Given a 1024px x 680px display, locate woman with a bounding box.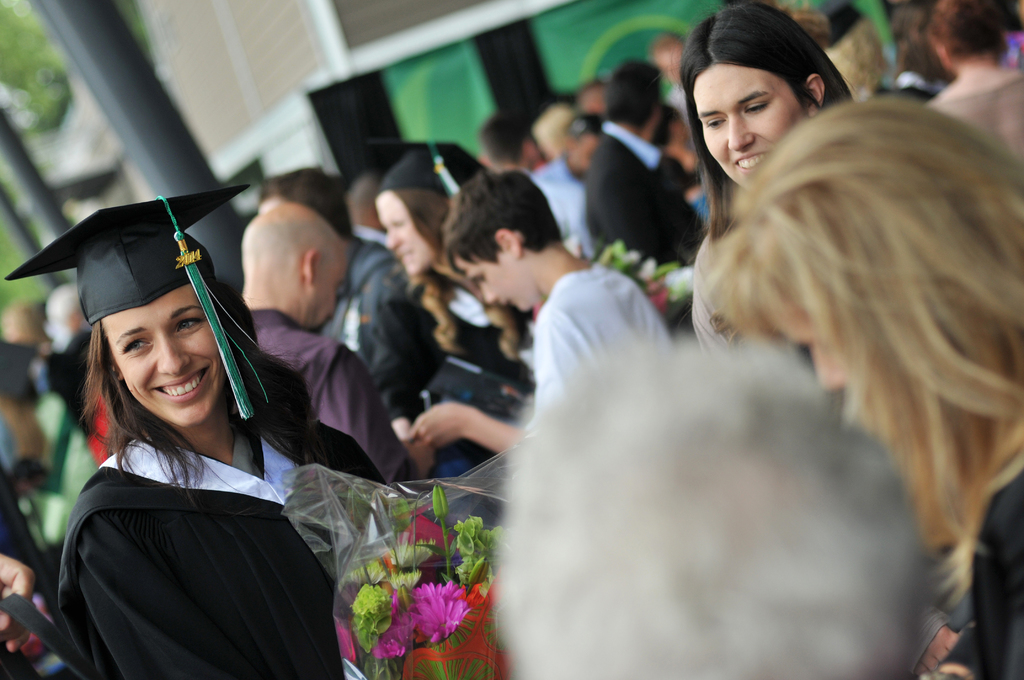
Located: <region>16, 192, 404, 679</region>.
